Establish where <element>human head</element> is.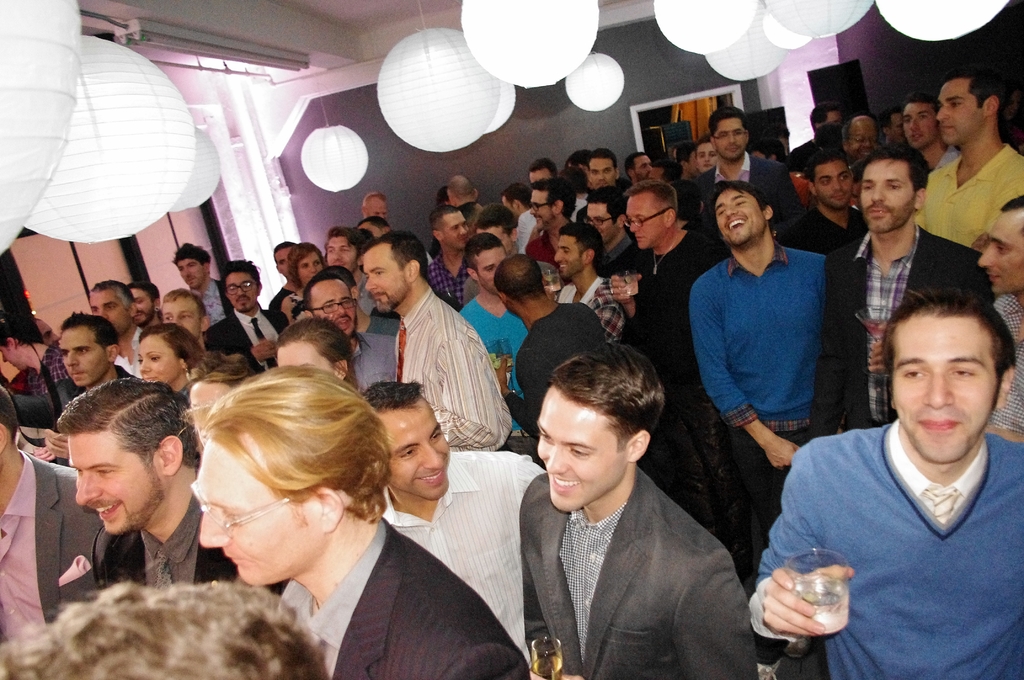
Established at <bbox>708, 105, 749, 160</bbox>.
